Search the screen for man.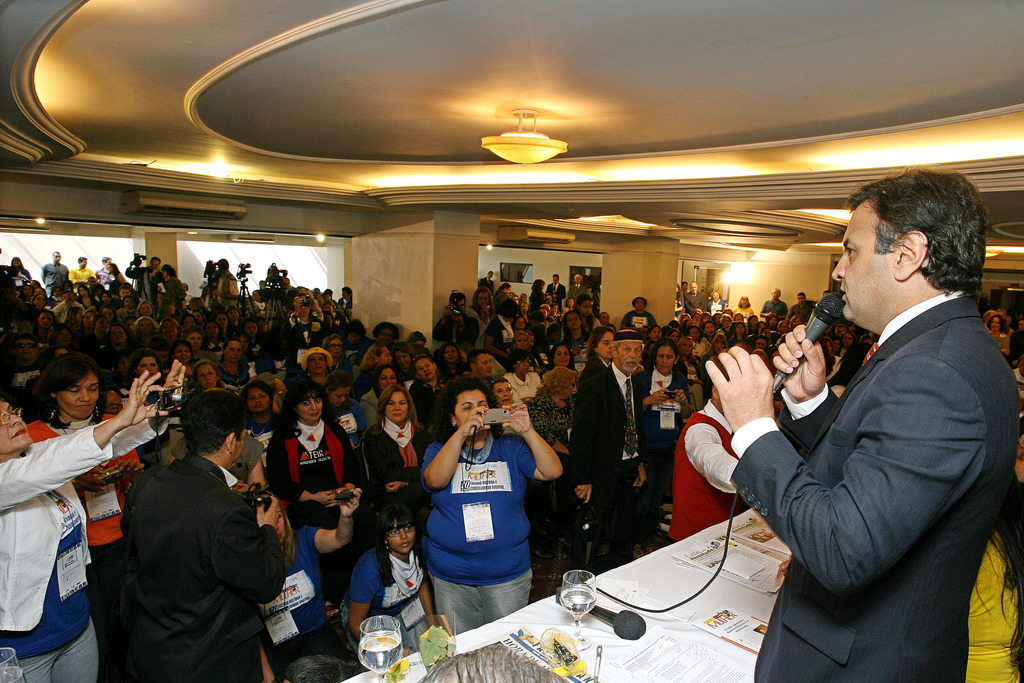
Found at BBox(207, 254, 237, 317).
